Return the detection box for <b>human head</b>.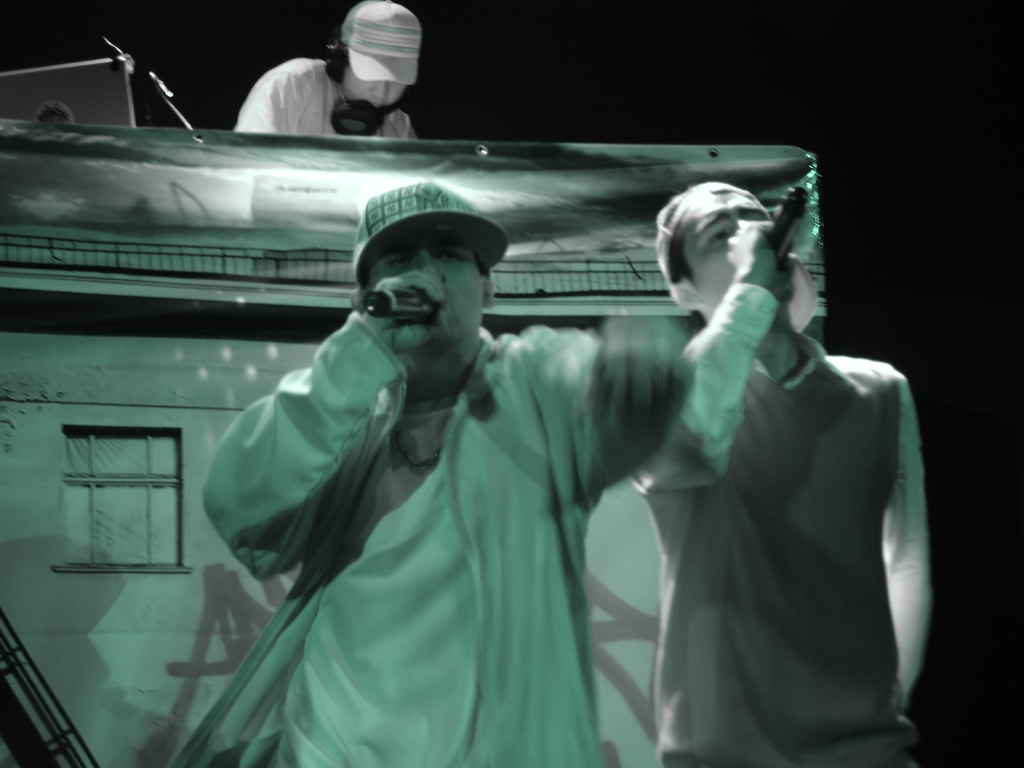
342/214/498/380.
